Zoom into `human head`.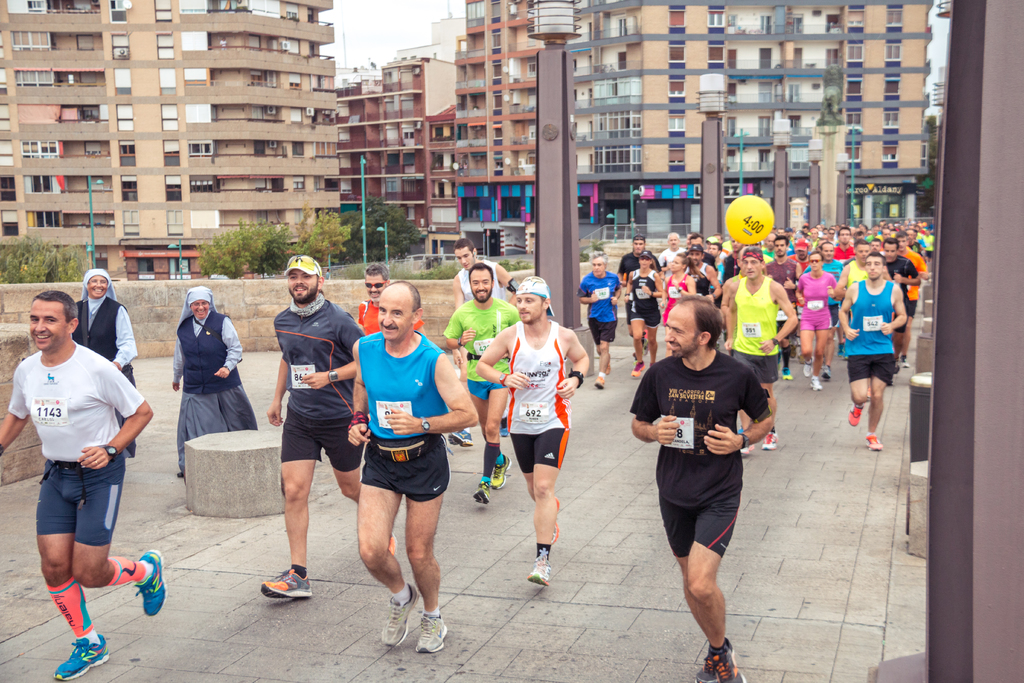
Zoom target: crop(80, 270, 110, 297).
